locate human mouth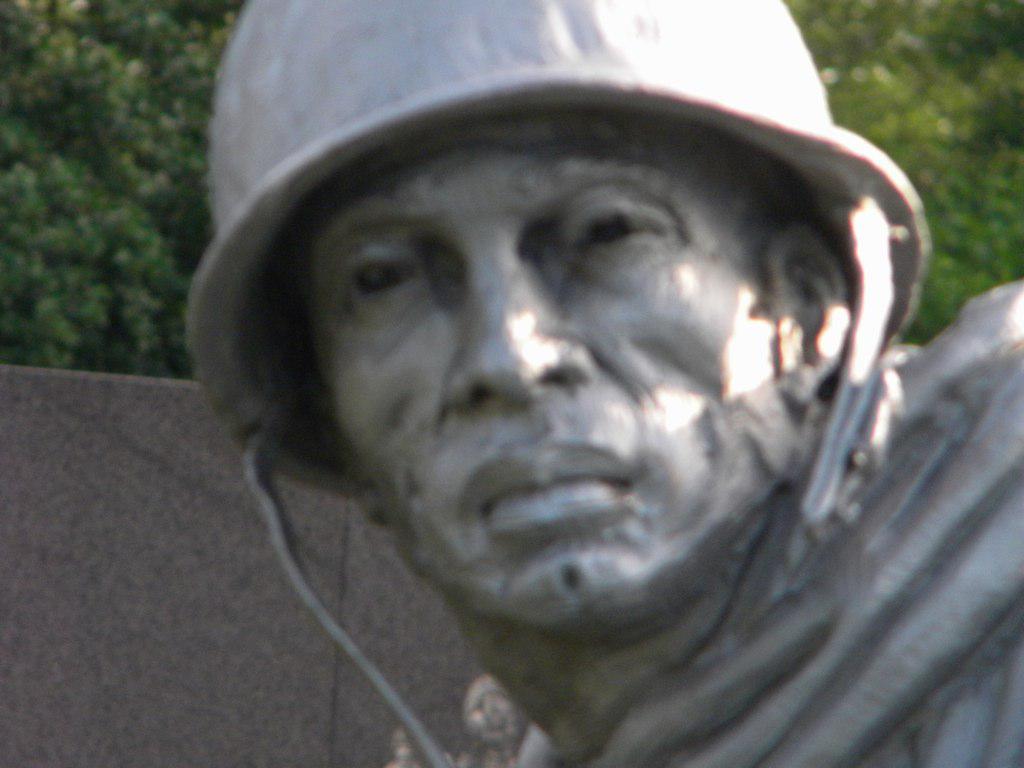
x1=444, y1=426, x2=648, y2=539
